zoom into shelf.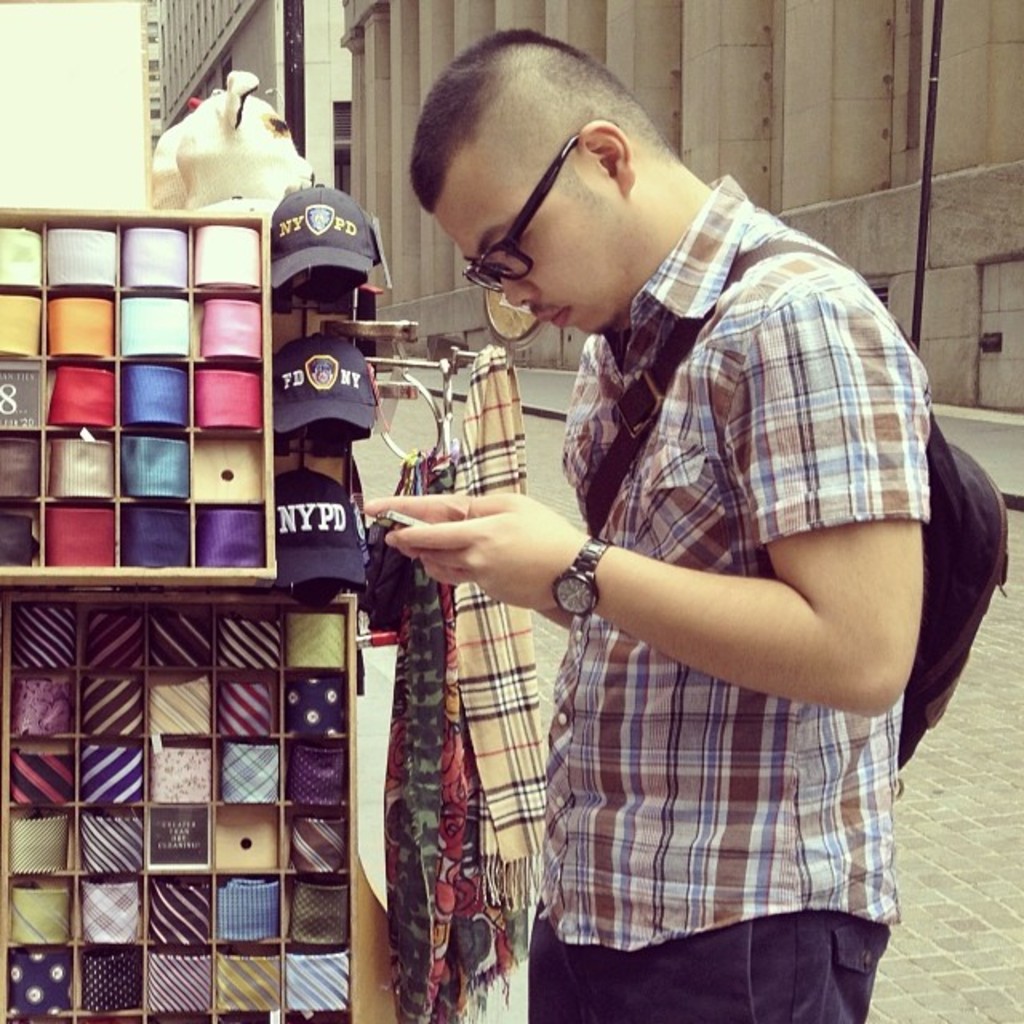
Zoom target: box(70, 1006, 136, 1022).
